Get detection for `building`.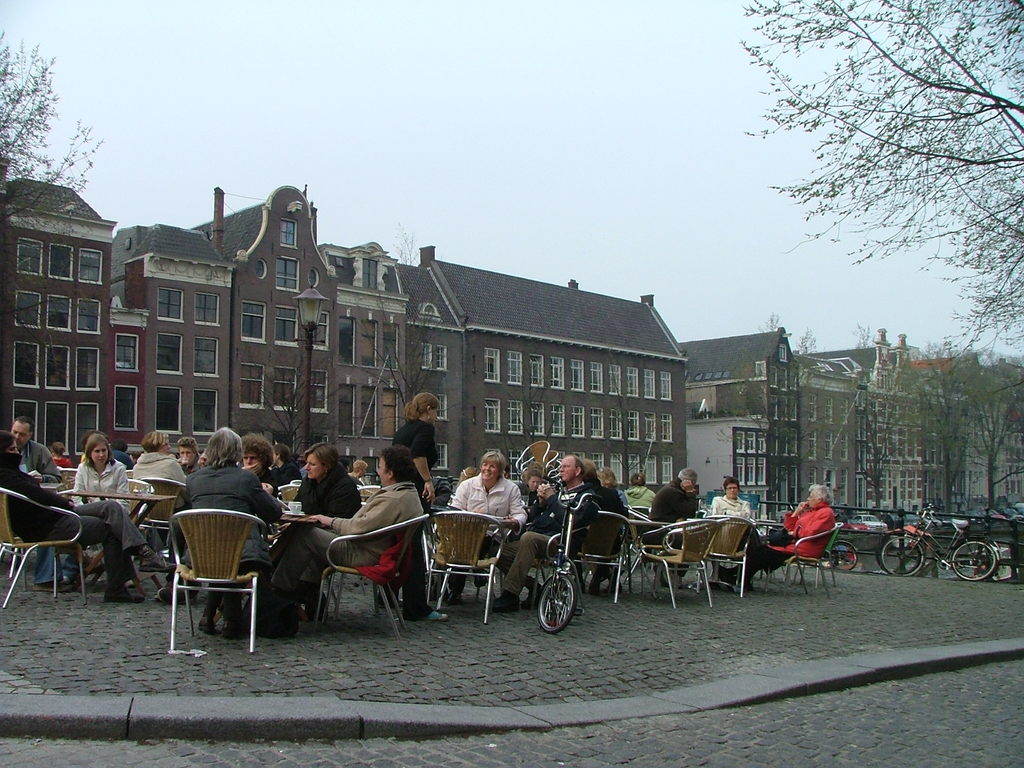
Detection: box=[111, 224, 234, 450].
